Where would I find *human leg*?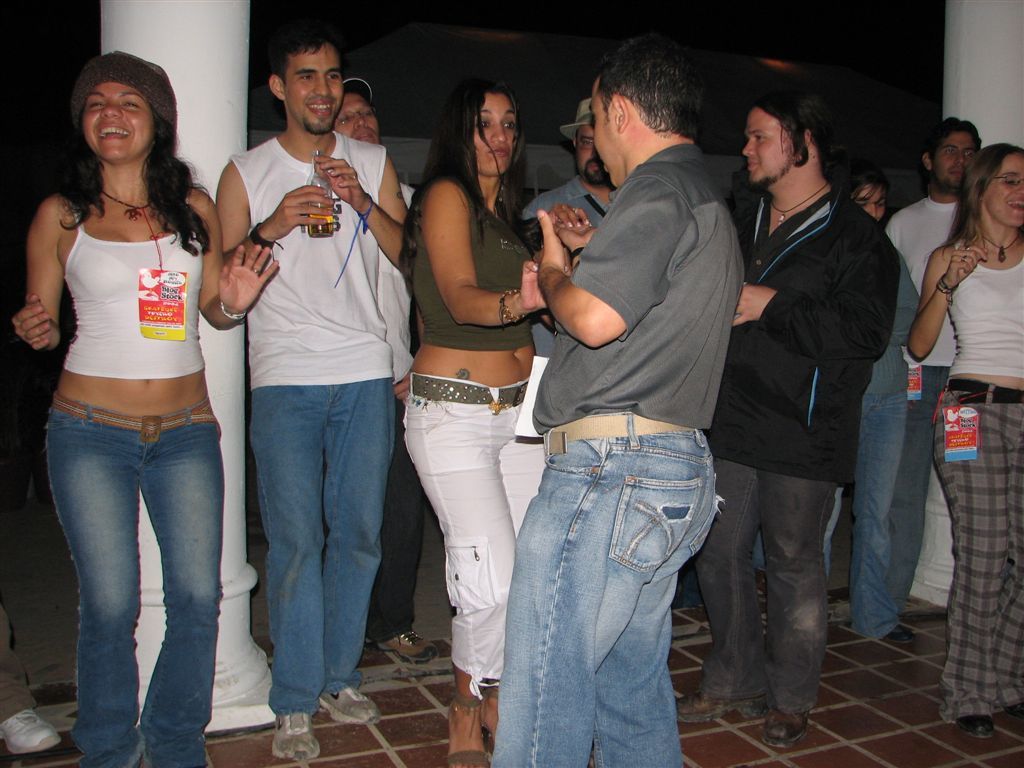
At region(993, 402, 1023, 713).
